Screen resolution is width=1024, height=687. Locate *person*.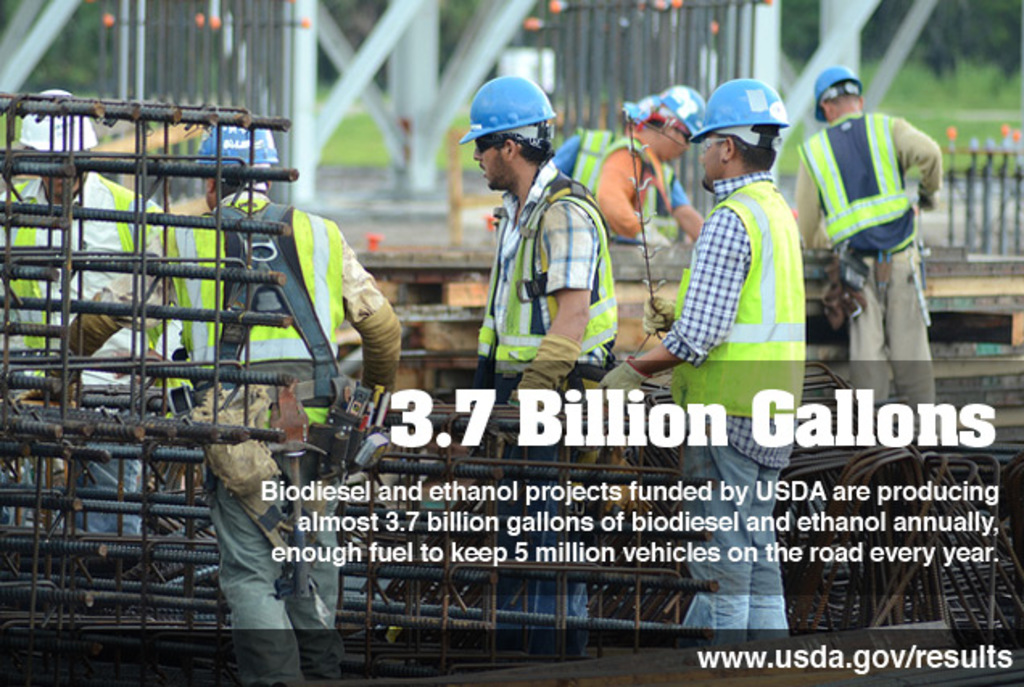
(left=0, top=92, right=177, bottom=536).
